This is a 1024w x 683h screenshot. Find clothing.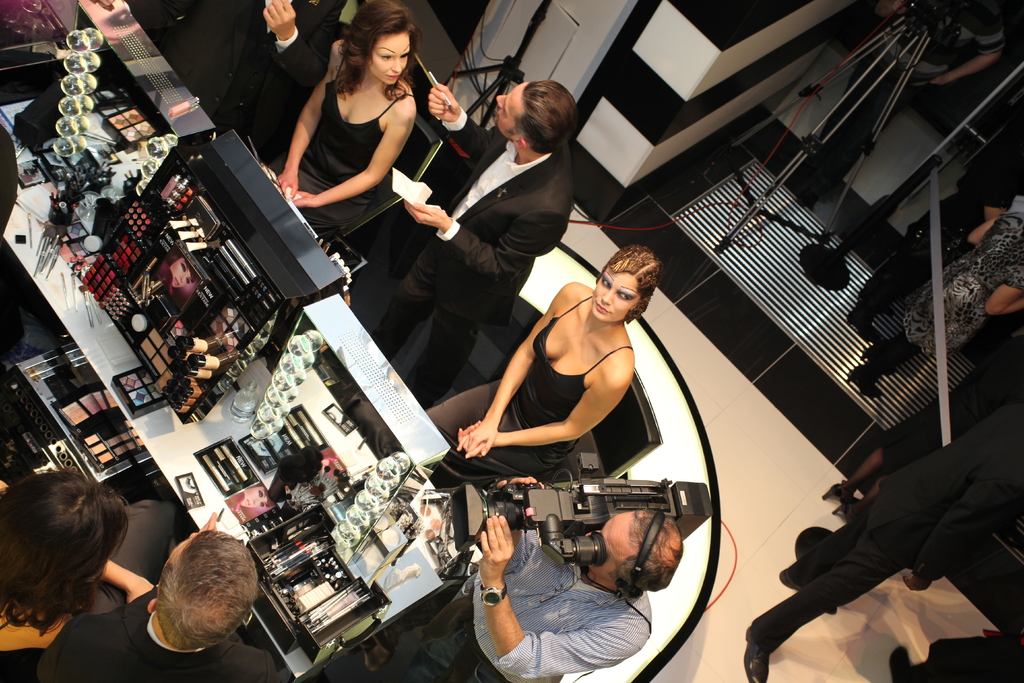
Bounding box: bbox(28, 578, 299, 682).
